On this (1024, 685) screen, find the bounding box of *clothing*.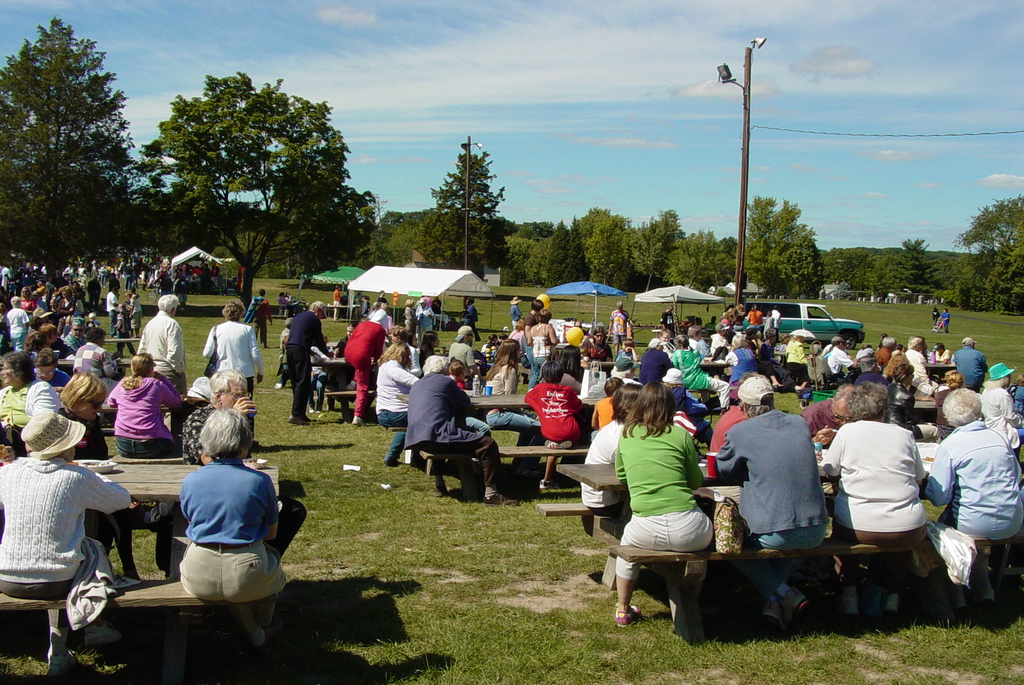
Bounding box: 937 311 950 335.
